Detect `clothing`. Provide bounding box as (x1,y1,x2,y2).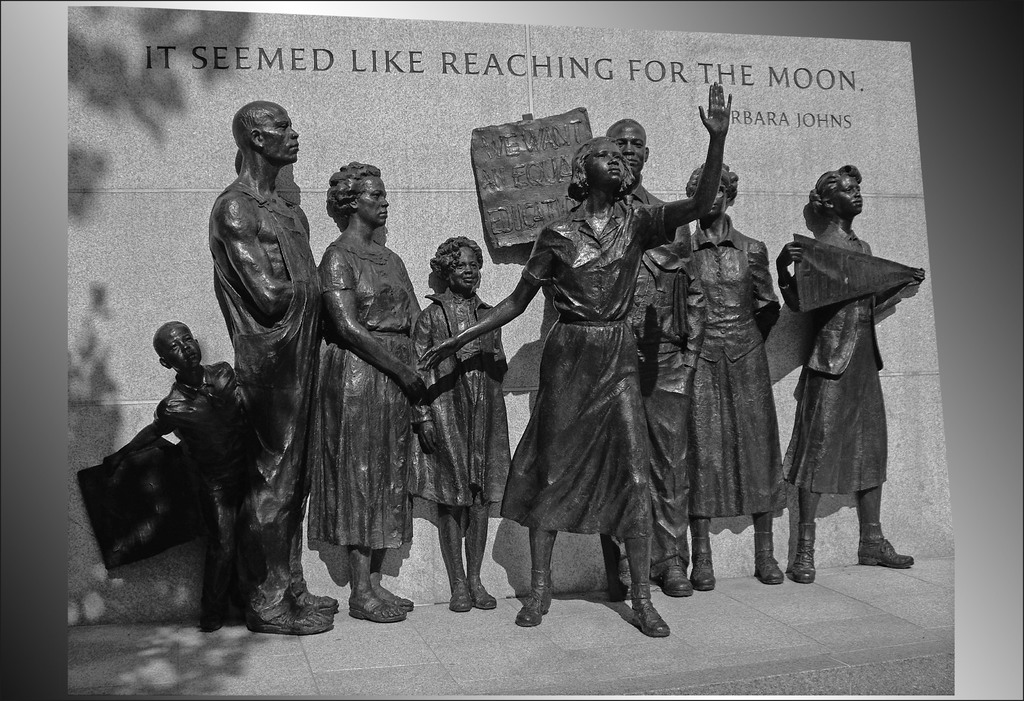
(768,158,917,556).
